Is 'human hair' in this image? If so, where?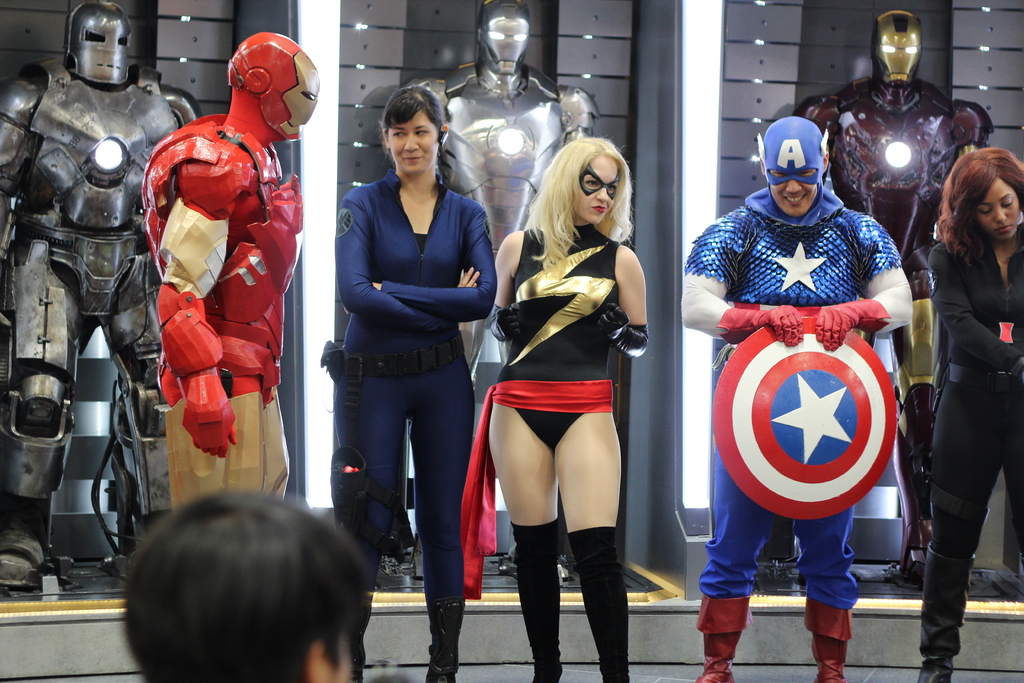
Yes, at <region>524, 136, 630, 286</region>.
